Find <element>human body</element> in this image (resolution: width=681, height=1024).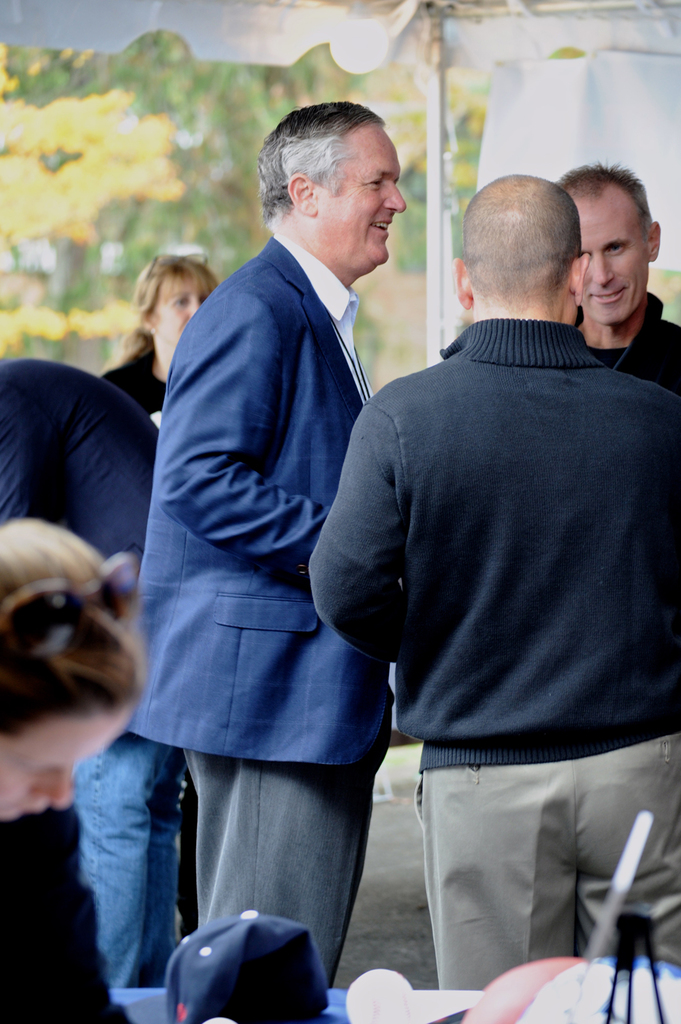
114, 250, 229, 425.
